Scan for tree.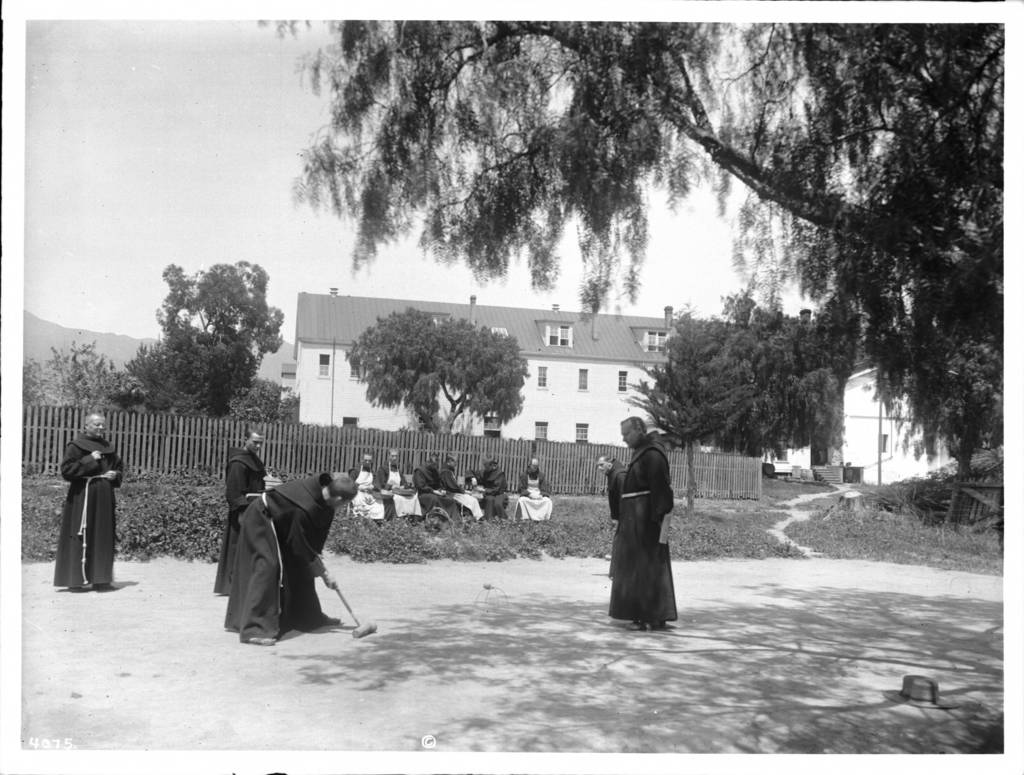
Scan result: BBox(626, 295, 846, 478).
